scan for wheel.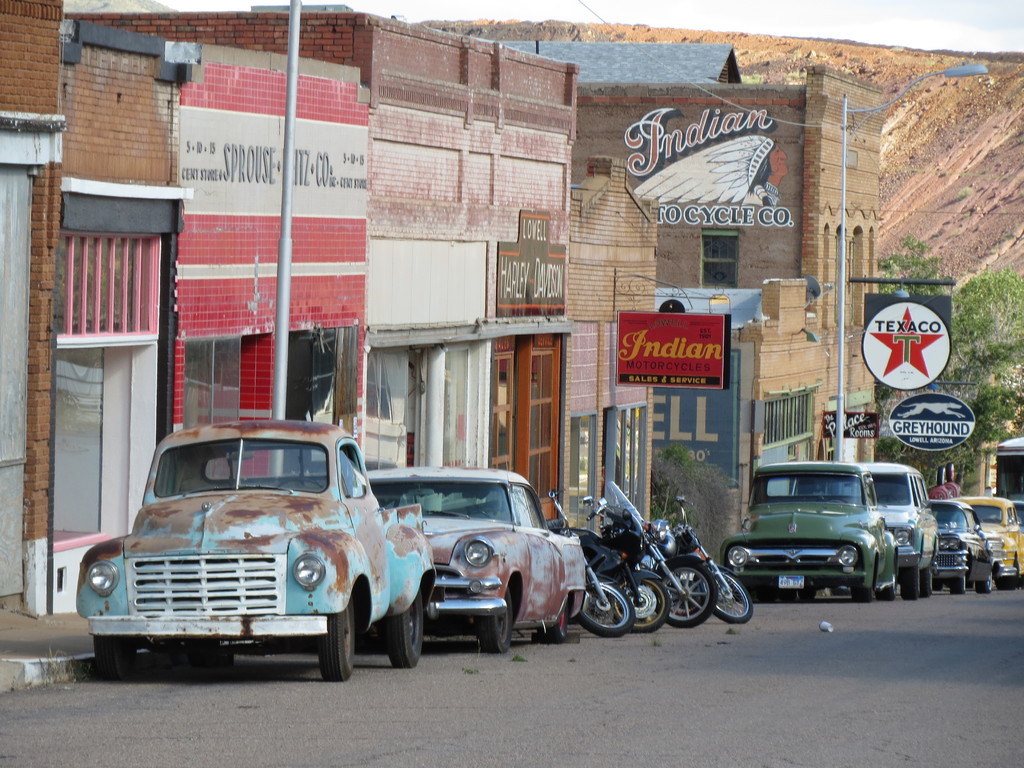
Scan result: {"left": 980, "top": 566, "right": 990, "bottom": 593}.
